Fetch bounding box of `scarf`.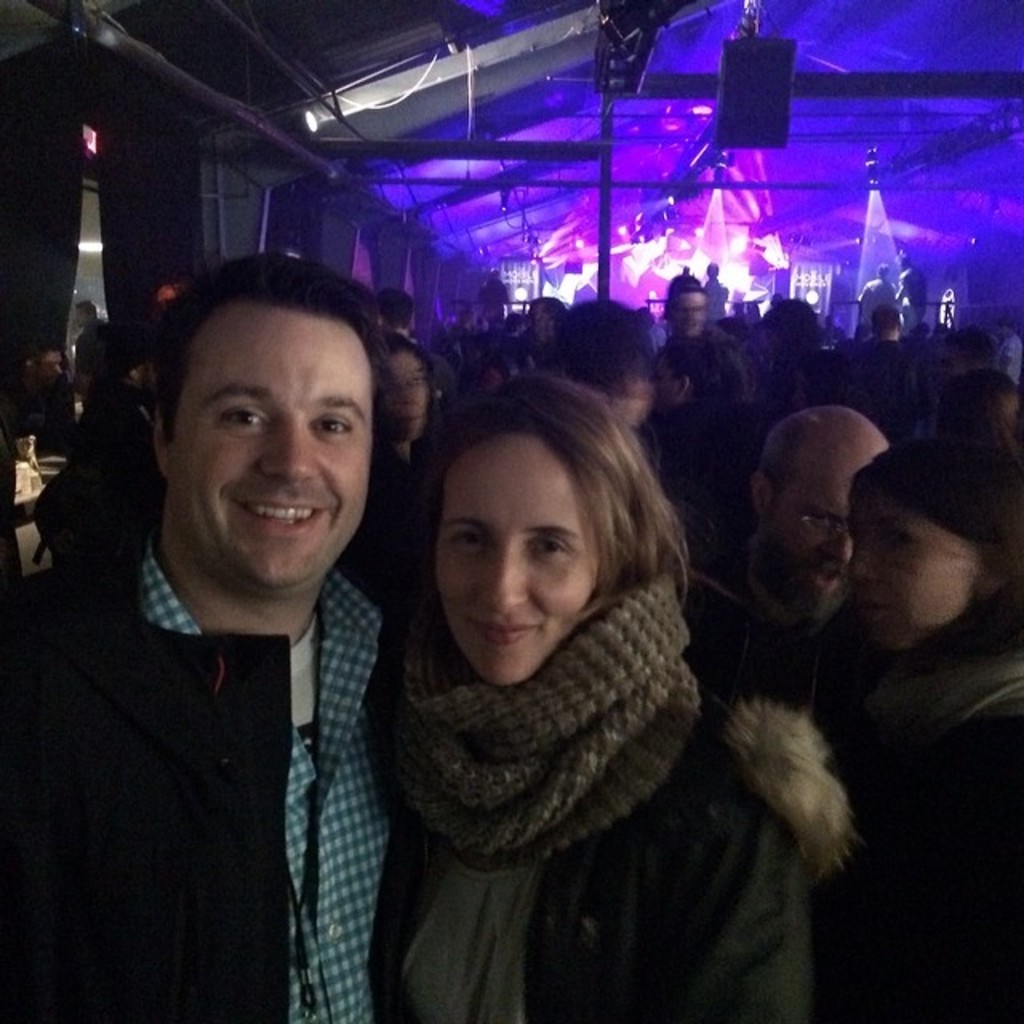
Bbox: (787,622,1022,837).
